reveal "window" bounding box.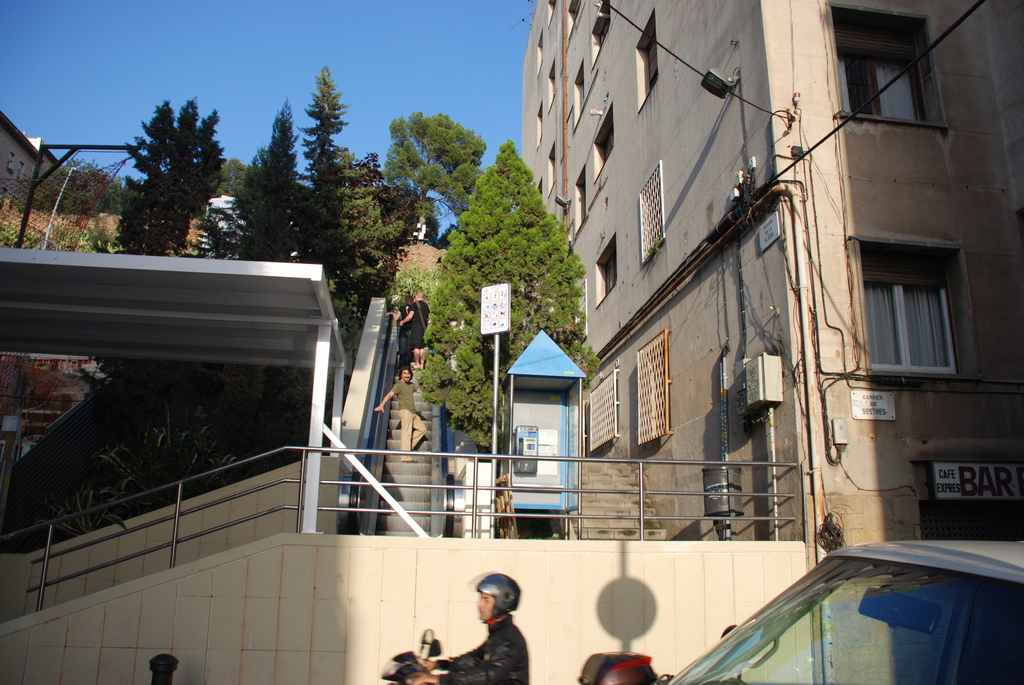
Revealed: (left=637, top=157, right=666, bottom=267).
